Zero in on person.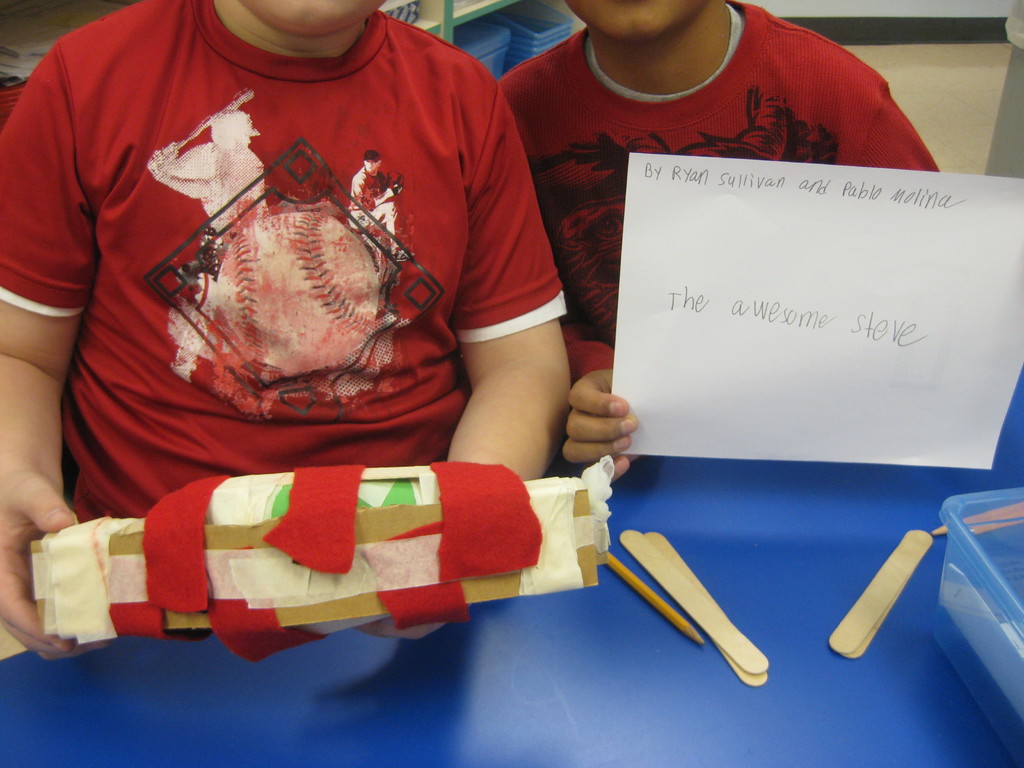
Zeroed in: left=493, top=3, right=941, bottom=479.
